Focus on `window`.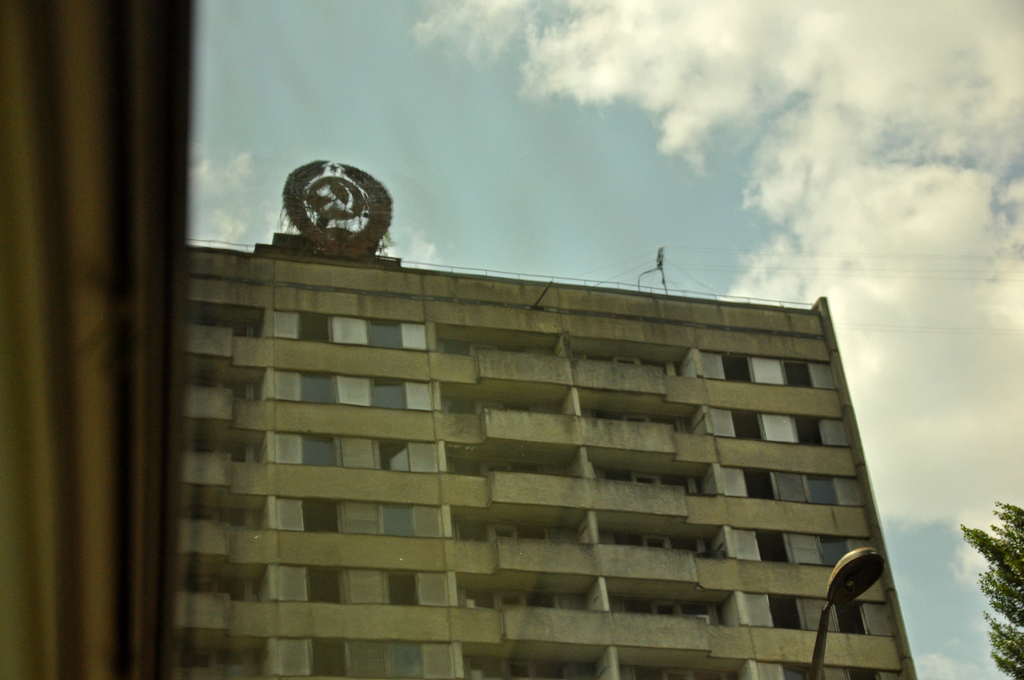
Focused at <region>835, 600, 868, 635</region>.
